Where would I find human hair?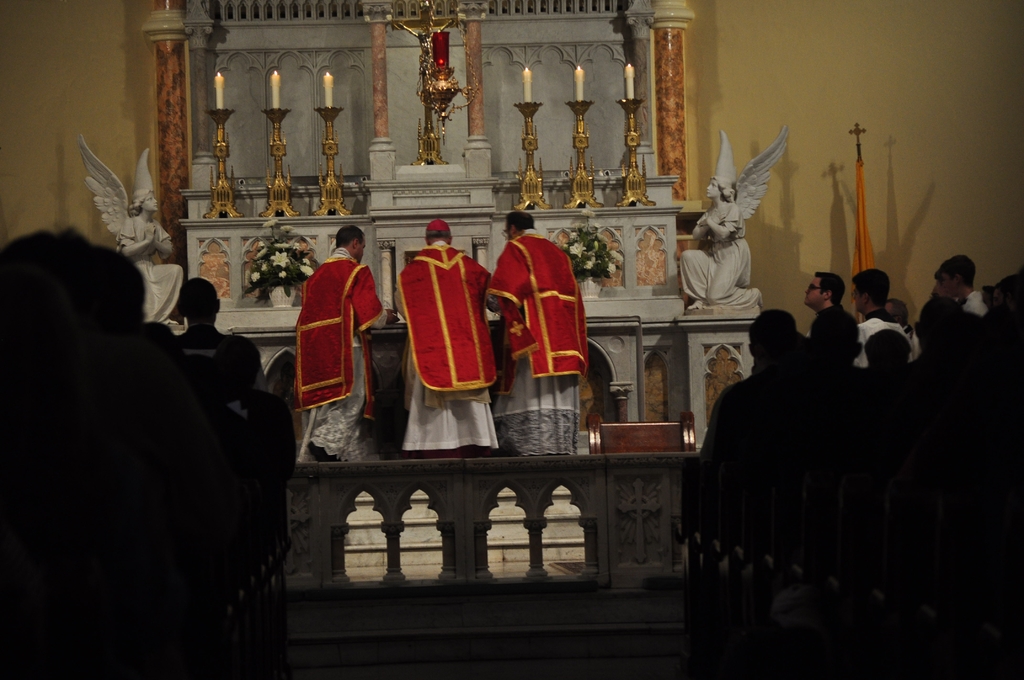
At bbox=[504, 214, 536, 230].
